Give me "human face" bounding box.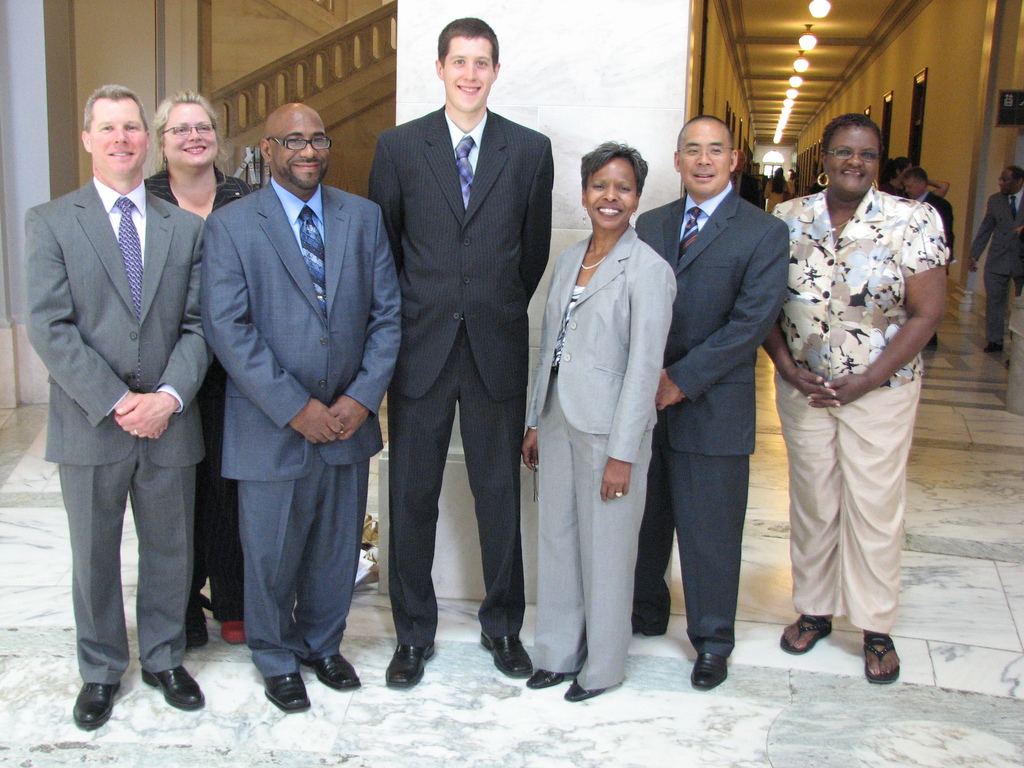
[273, 114, 330, 182].
